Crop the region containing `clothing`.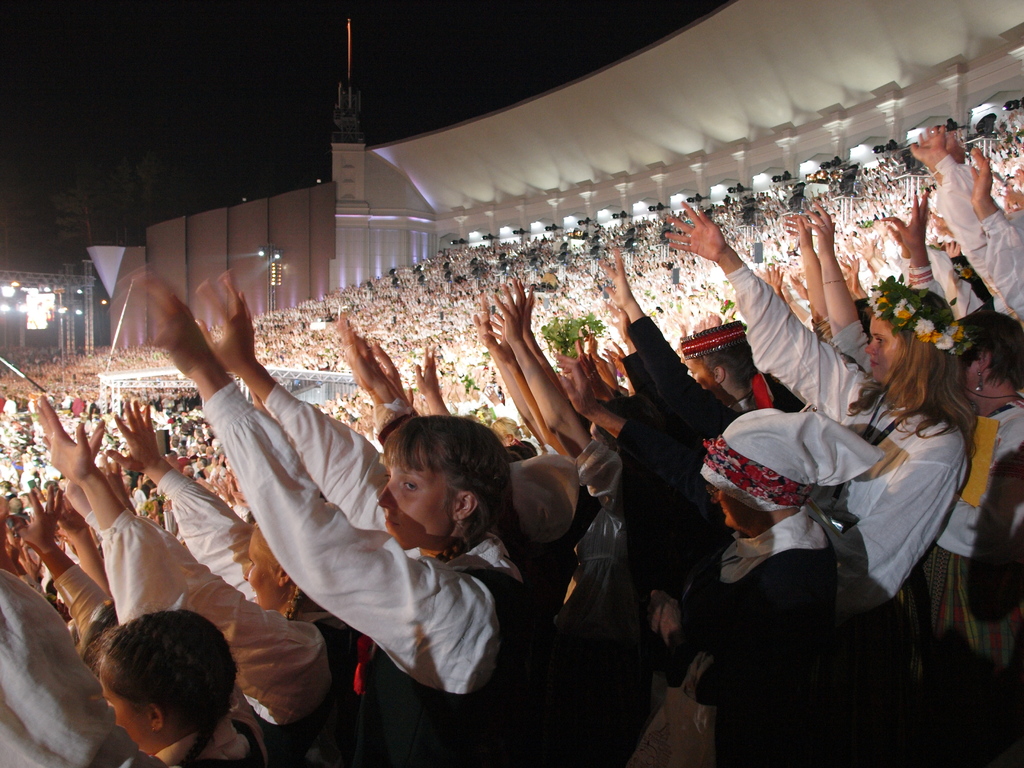
Crop region: {"x1": 554, "y1": 436, "x2": 620, "y2": 672}.
